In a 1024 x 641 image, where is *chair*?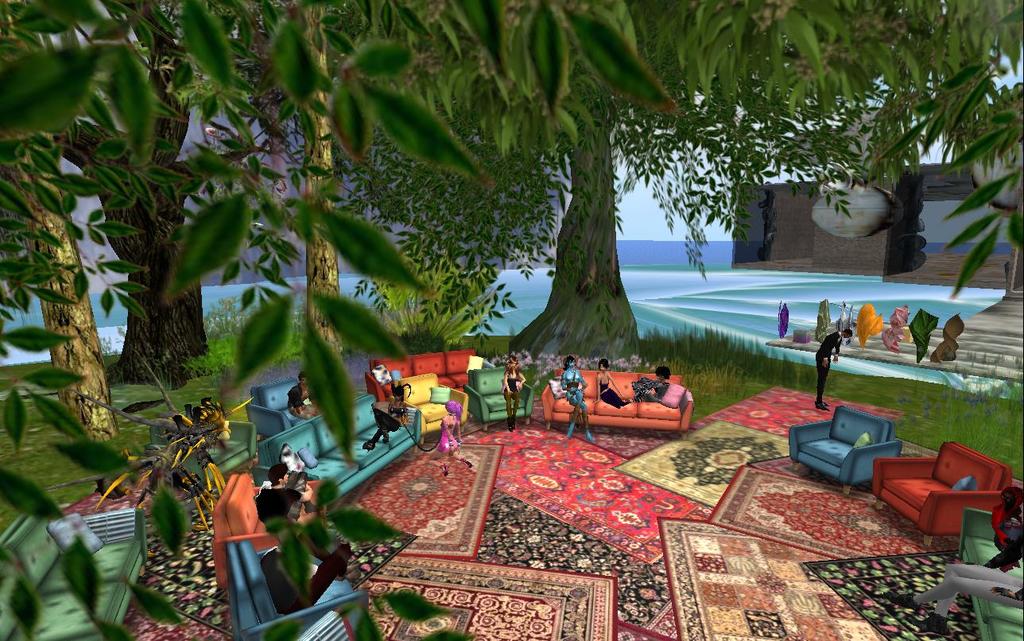
147,407,257,489.
